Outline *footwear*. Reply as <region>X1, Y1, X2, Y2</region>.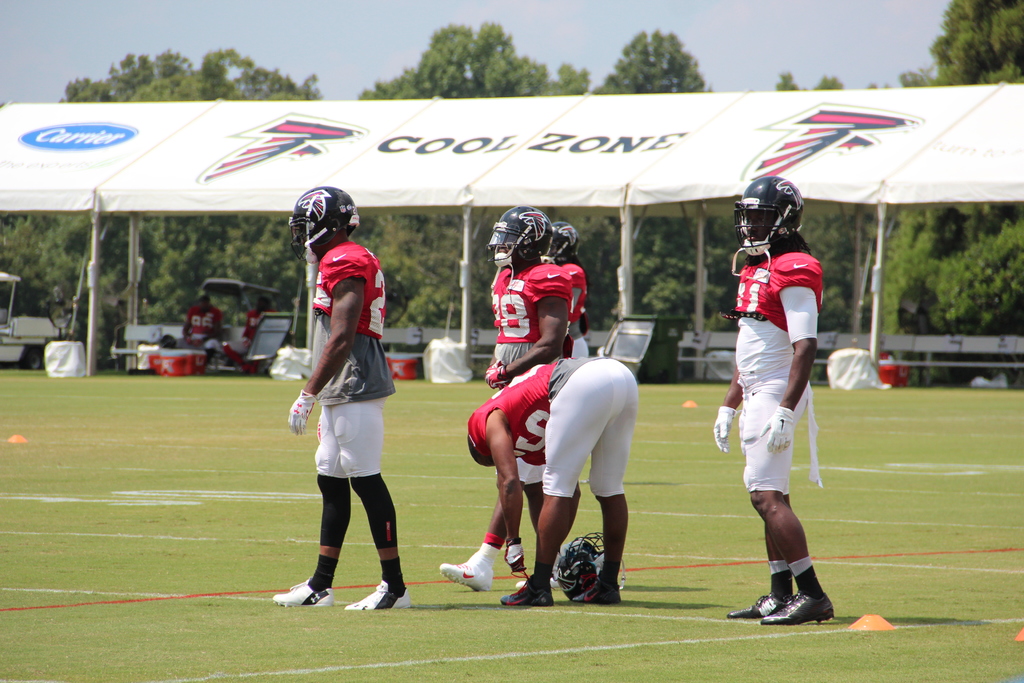
<region>348, 573, 414, 614</region>.
